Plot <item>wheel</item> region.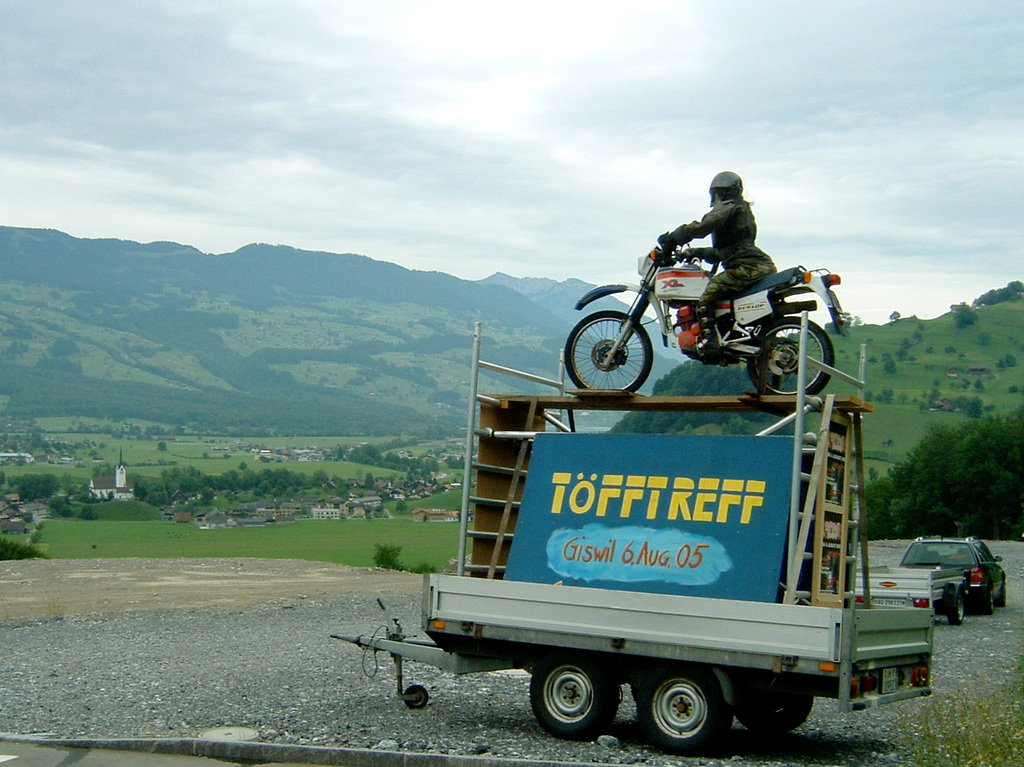
Plotted at l=997, t=589, r=1009, b=609.
